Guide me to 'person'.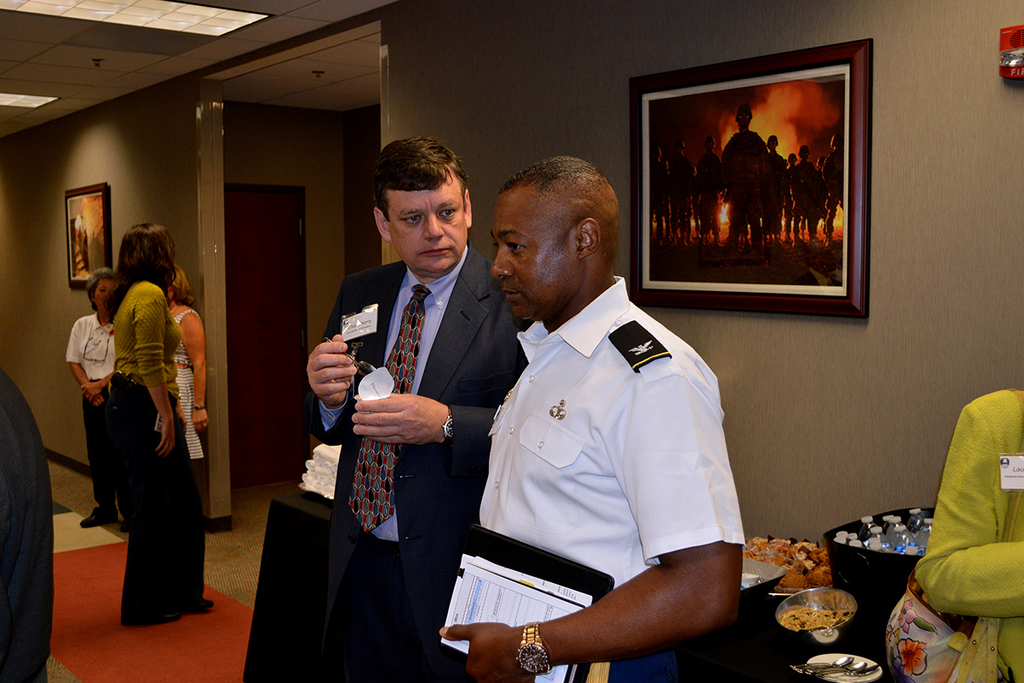
Guidance: box(305, 137, 527, 557).
